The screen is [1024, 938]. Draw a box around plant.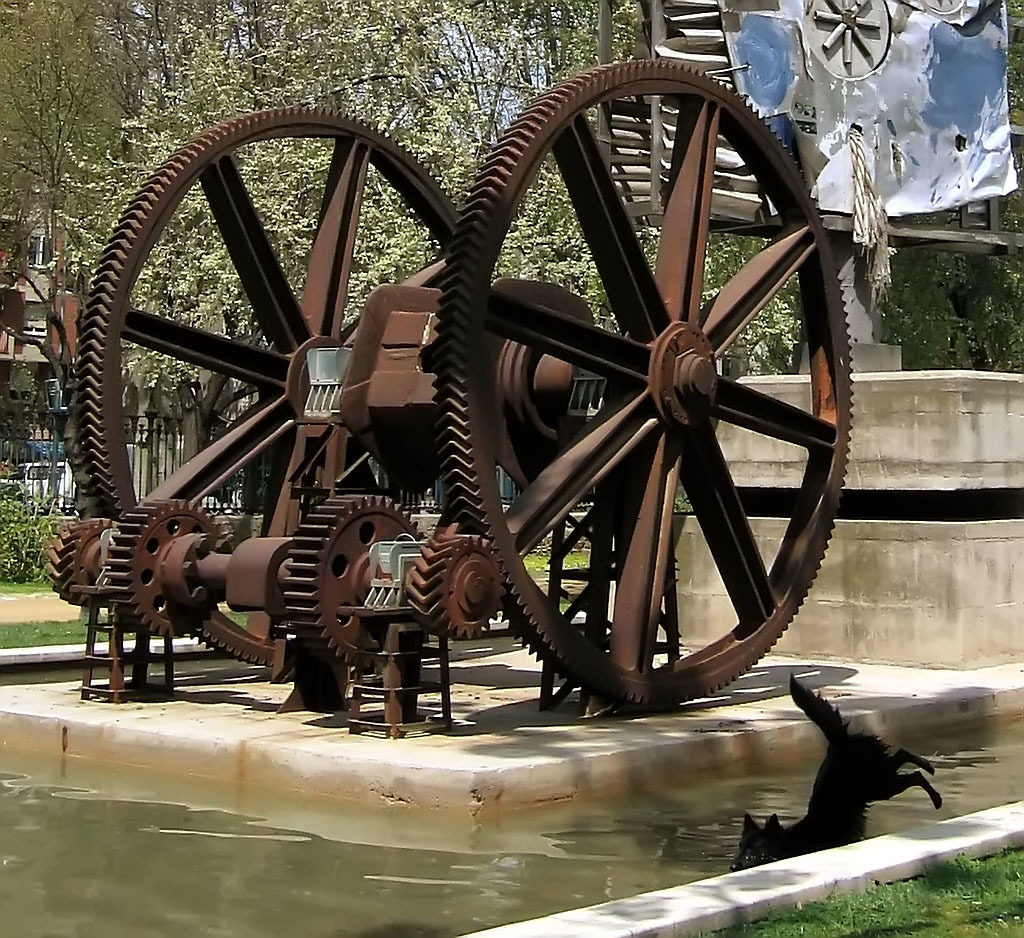
[0,477,72,577].
